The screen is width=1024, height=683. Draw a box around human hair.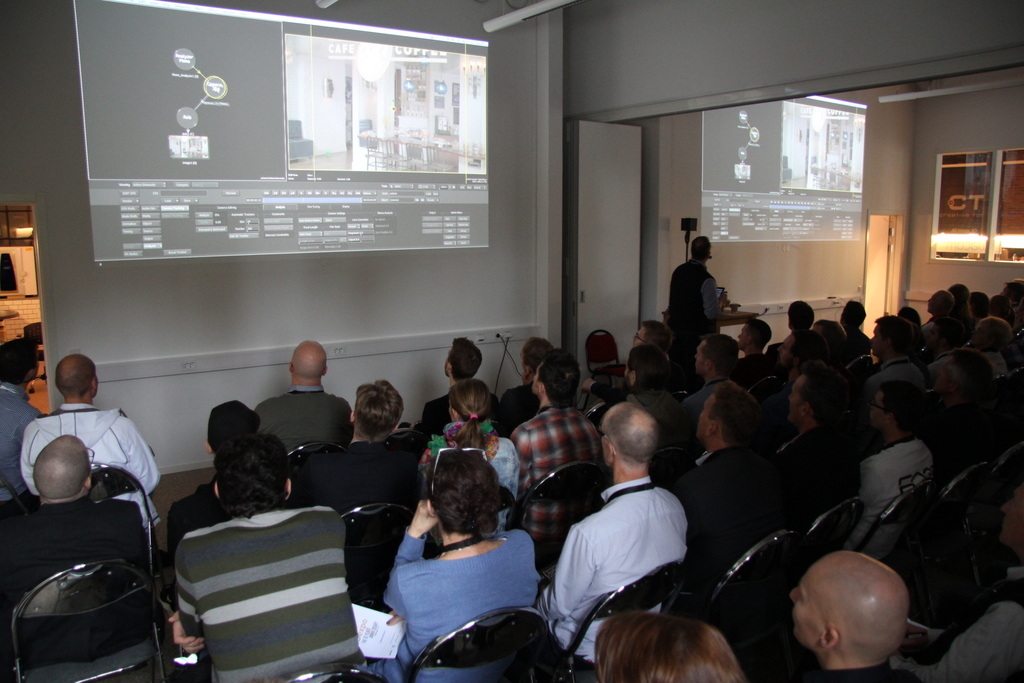
<bbox>205, 400, 264, 460</bbox>.
